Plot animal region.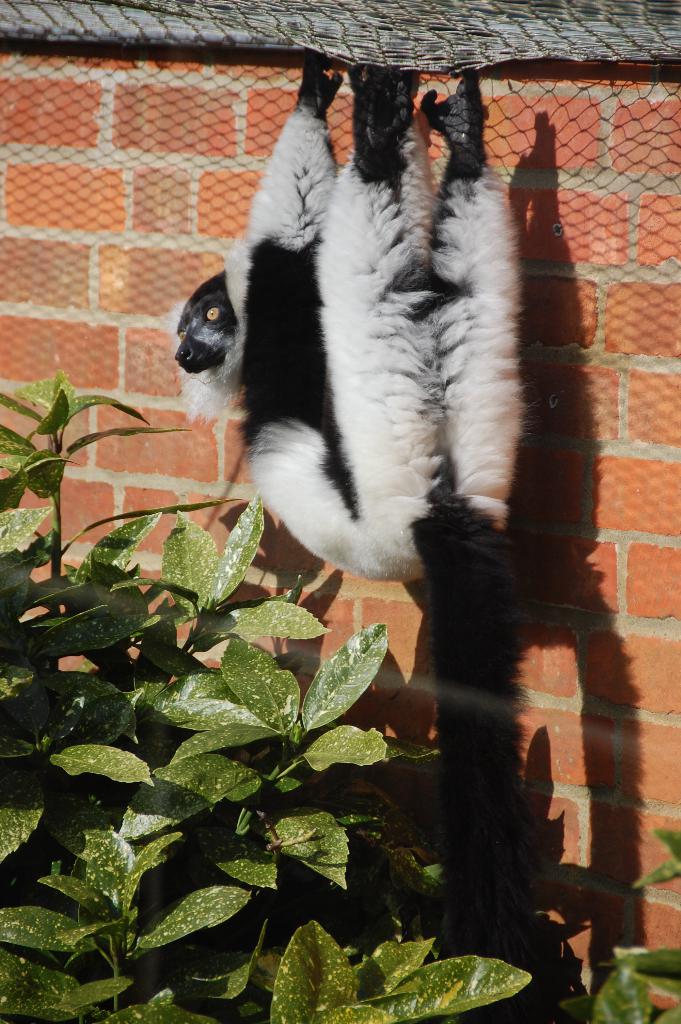
Plotted at select_region(168, 46, 534, 1023).
